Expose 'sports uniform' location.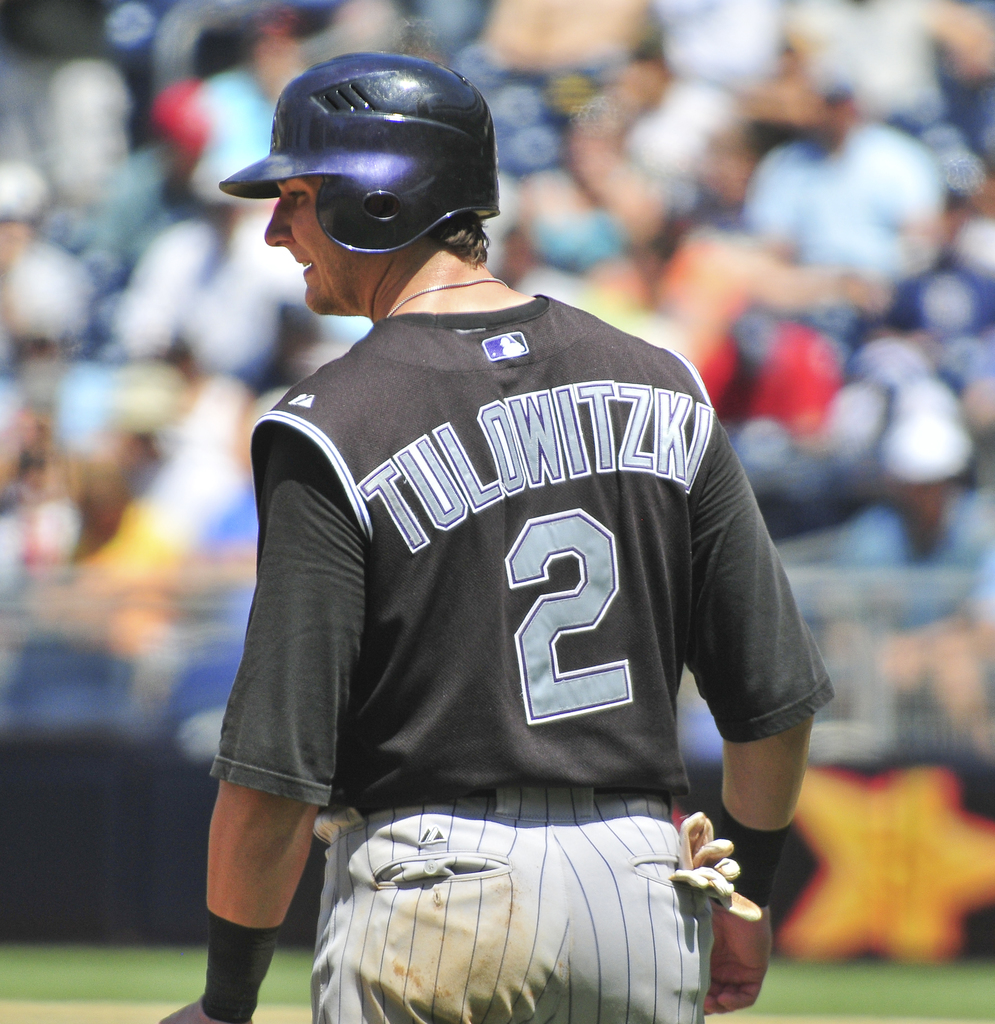
Exposed at {"left": 181, "top": 31, "right": 842, "bottom": 1023}.
